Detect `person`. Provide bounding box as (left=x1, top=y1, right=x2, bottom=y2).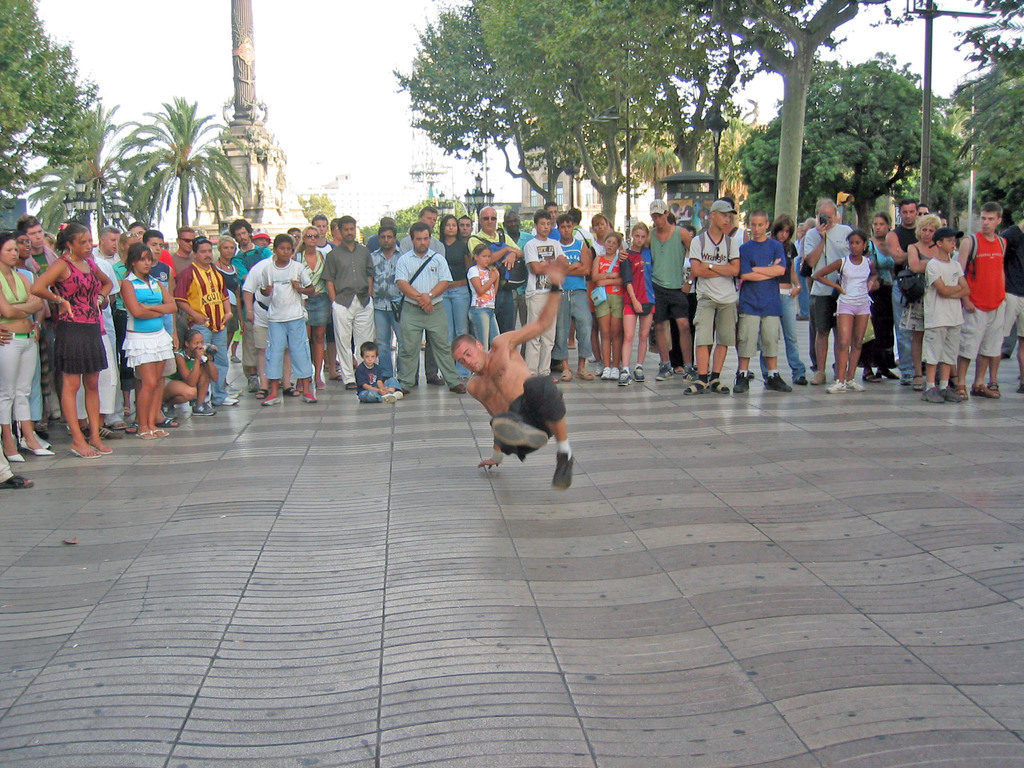
(left=320, top=216, right=373, bottom=390).
